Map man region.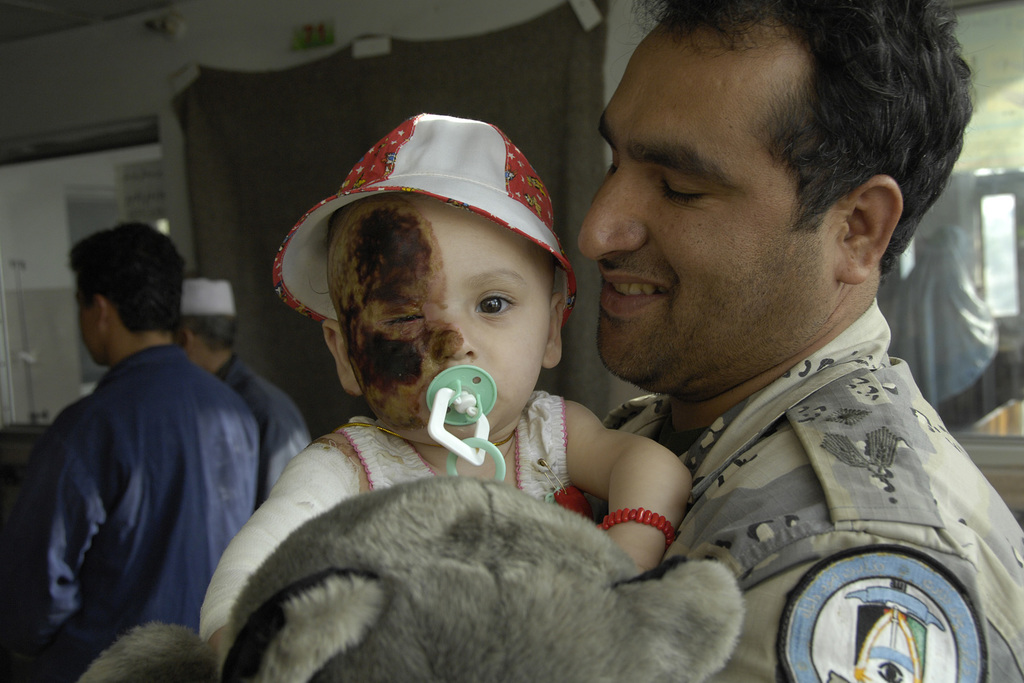
Mapped to locate(580, 0, 1023, 682).
